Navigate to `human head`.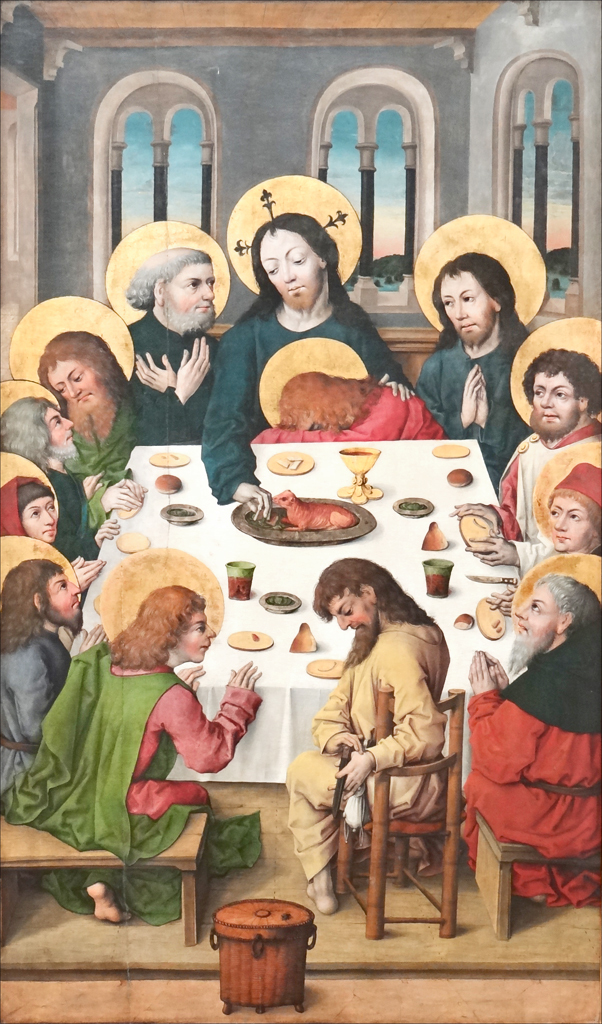
Navigation target: box=[123, 242, 216, 334].
